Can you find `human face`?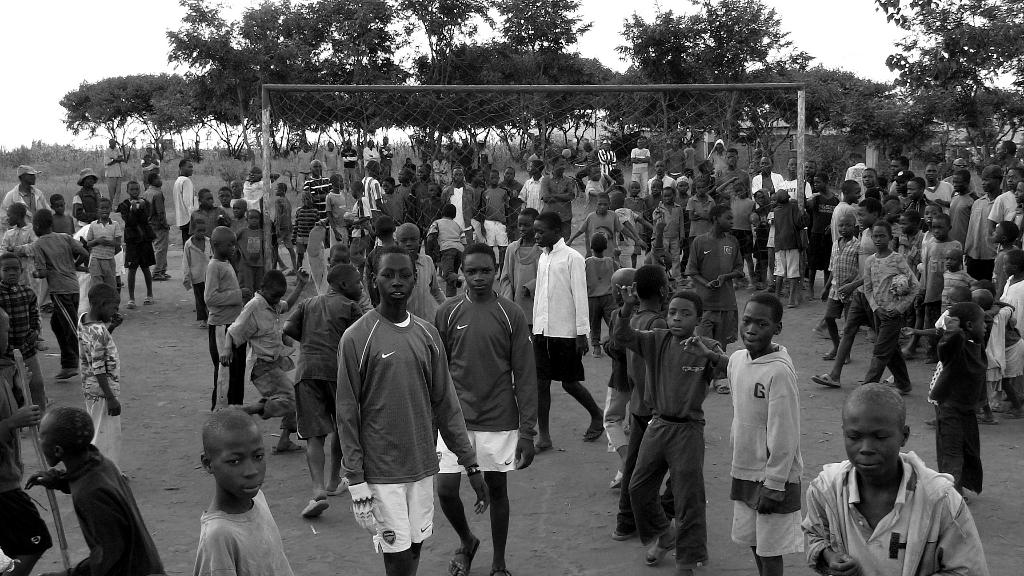
Yes, bounding box: bbox(516, 214, 534, 236).
